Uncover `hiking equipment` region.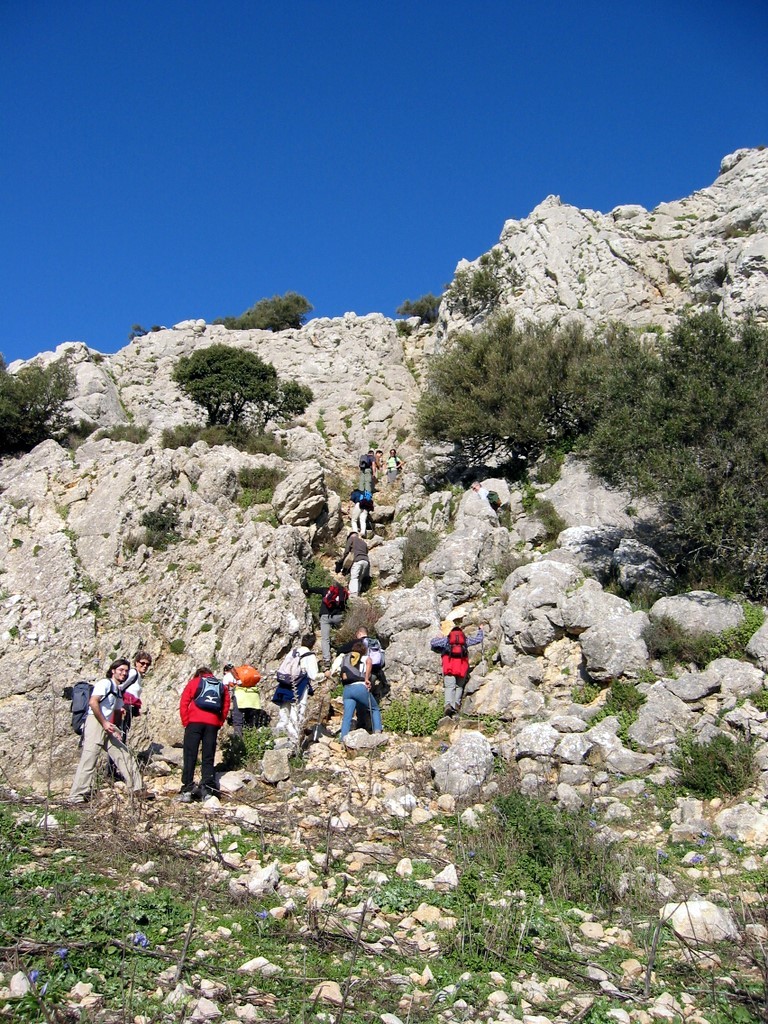
Uncovered: rect(197, 675, 225, 716).
